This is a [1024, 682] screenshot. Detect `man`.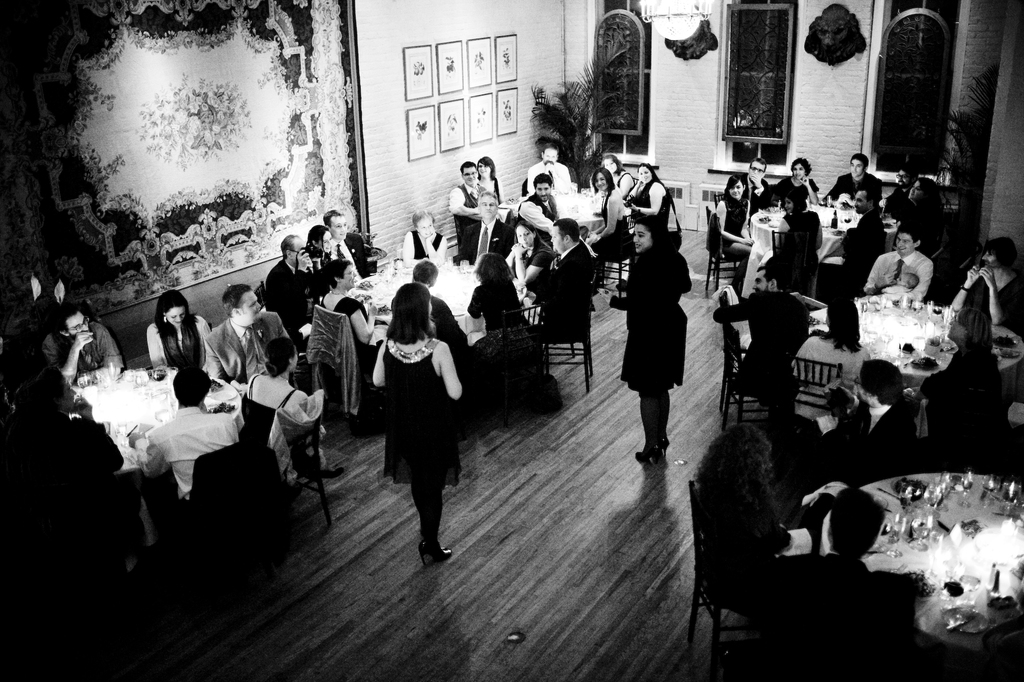
199 283 289 384.
